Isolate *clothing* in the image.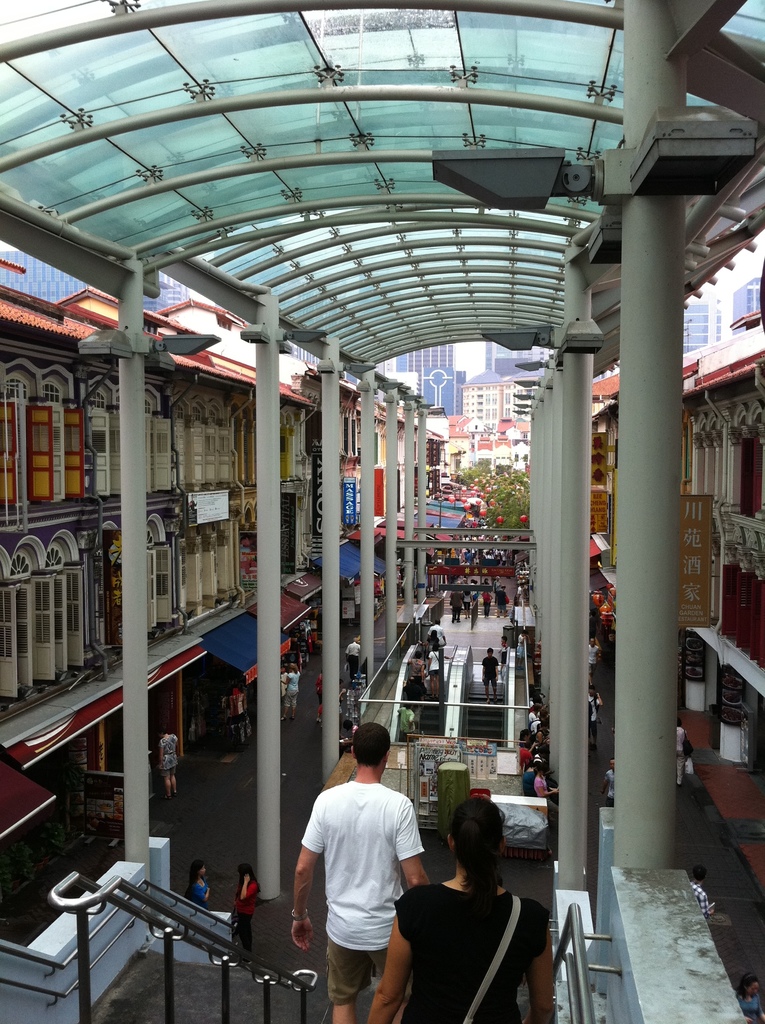
Isolated region: bbox=(523, 704, 560, 808).
